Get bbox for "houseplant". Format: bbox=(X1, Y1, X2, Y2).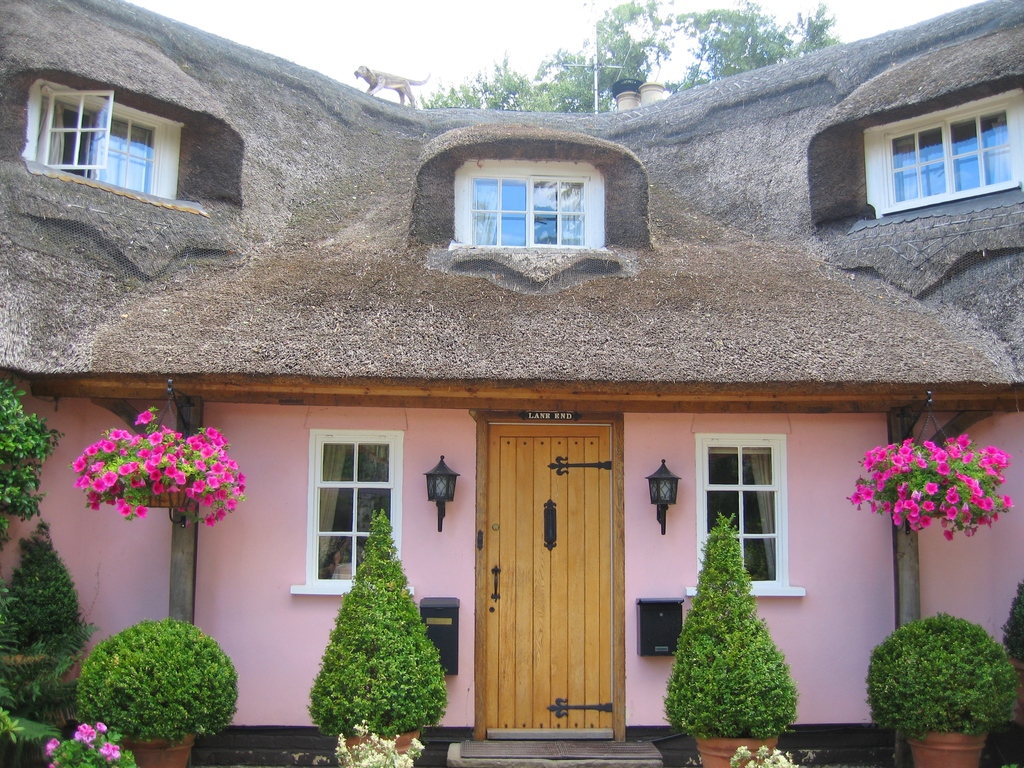
bbox=(74, 616, 239, 767).
